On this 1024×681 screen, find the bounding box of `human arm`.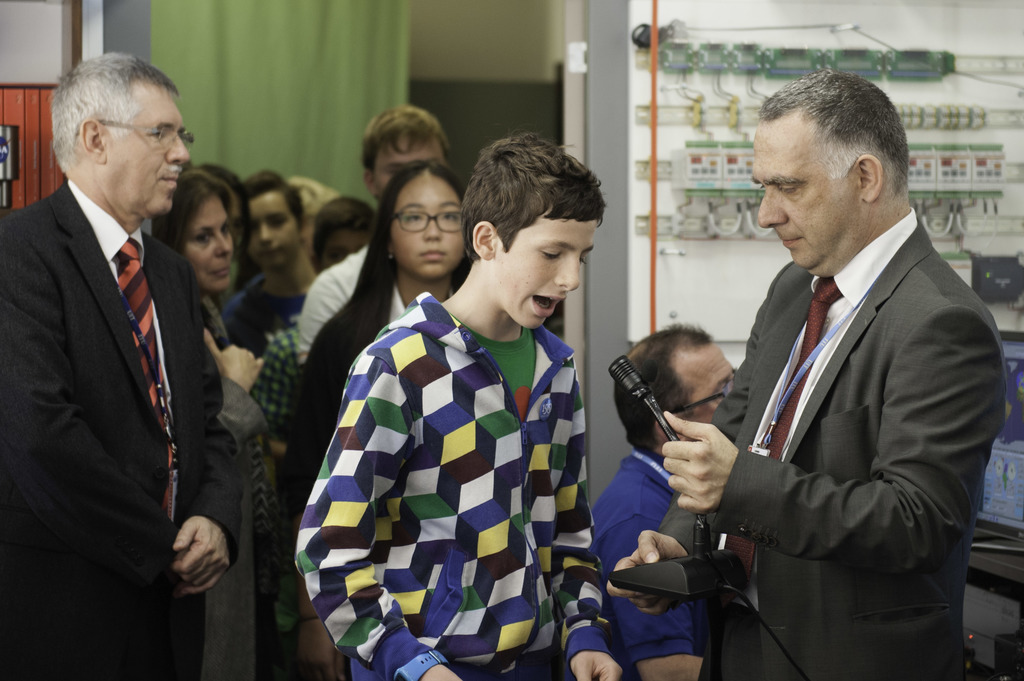
Bounding box: box(295, 356, 463, 680).
